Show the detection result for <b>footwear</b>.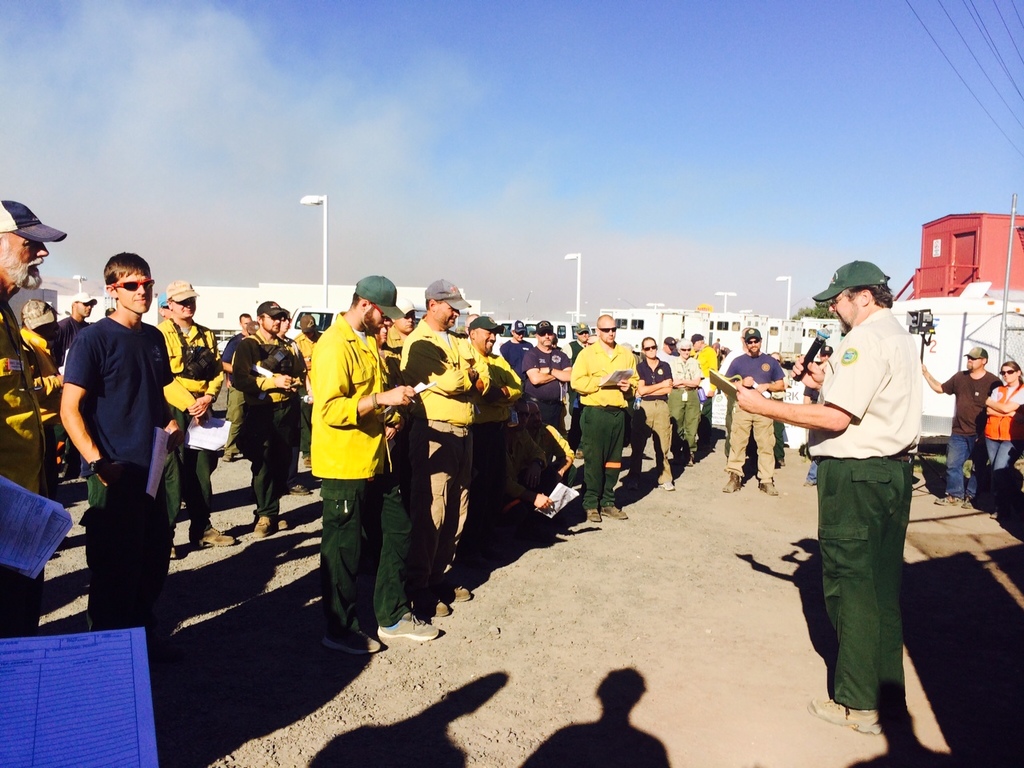
x1=600, y1=502, x2=626, y2=522.
